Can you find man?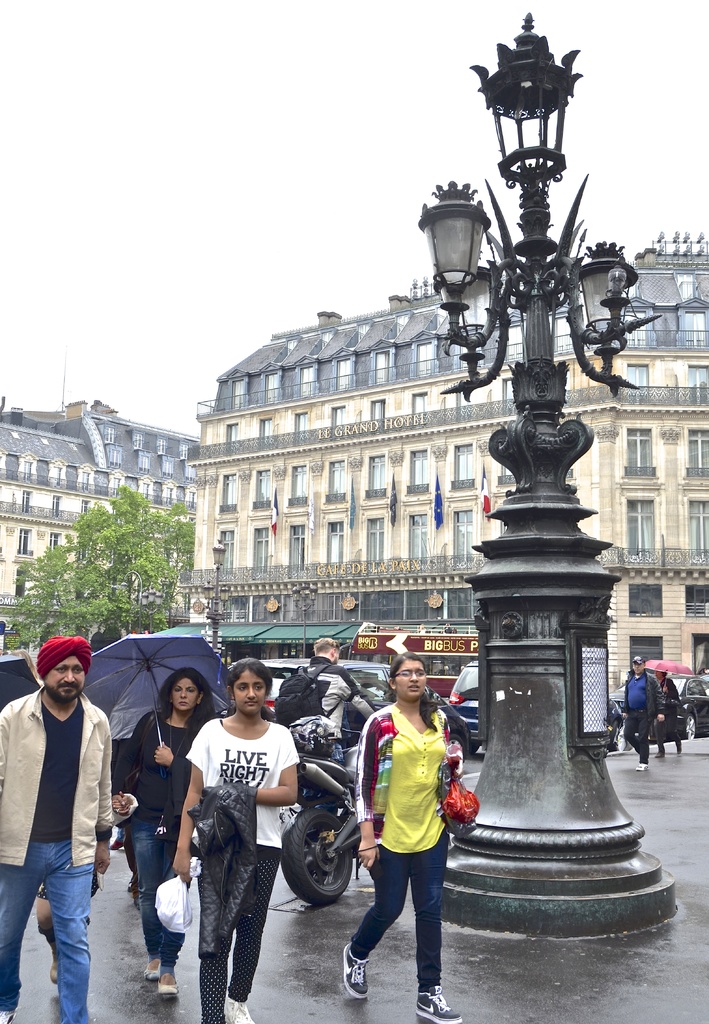
Yes, bounding box: <region>278, 638, 373, 760</region>.
